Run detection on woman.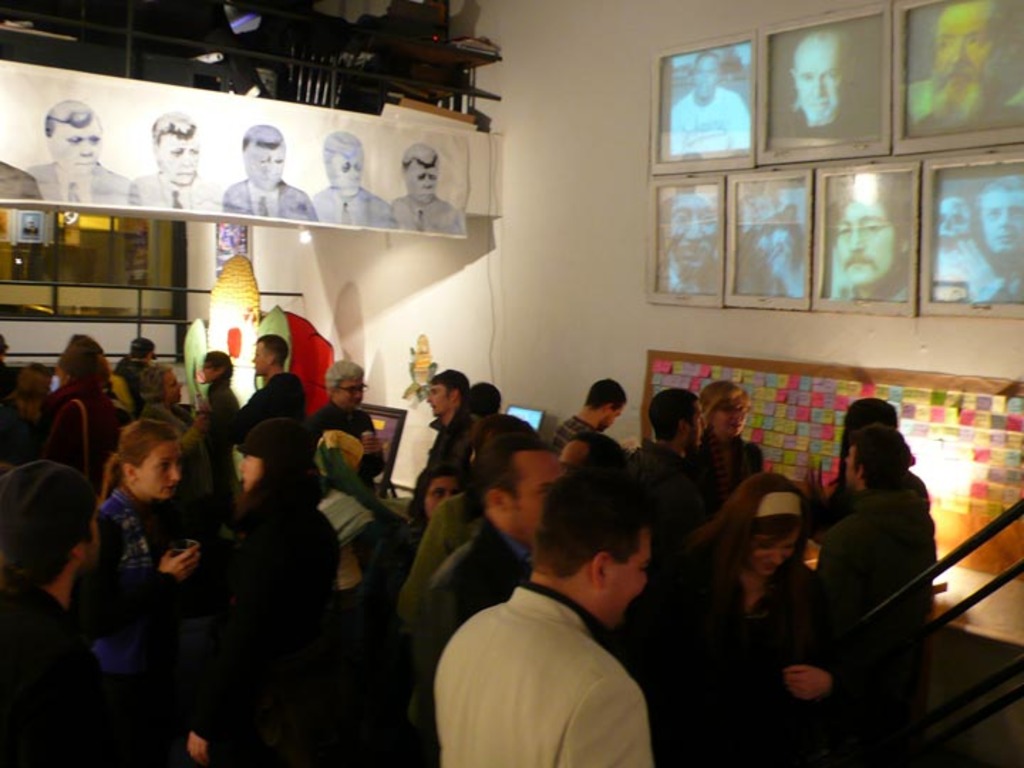
Result: left=198, top=412, right=374, bottom=762.
